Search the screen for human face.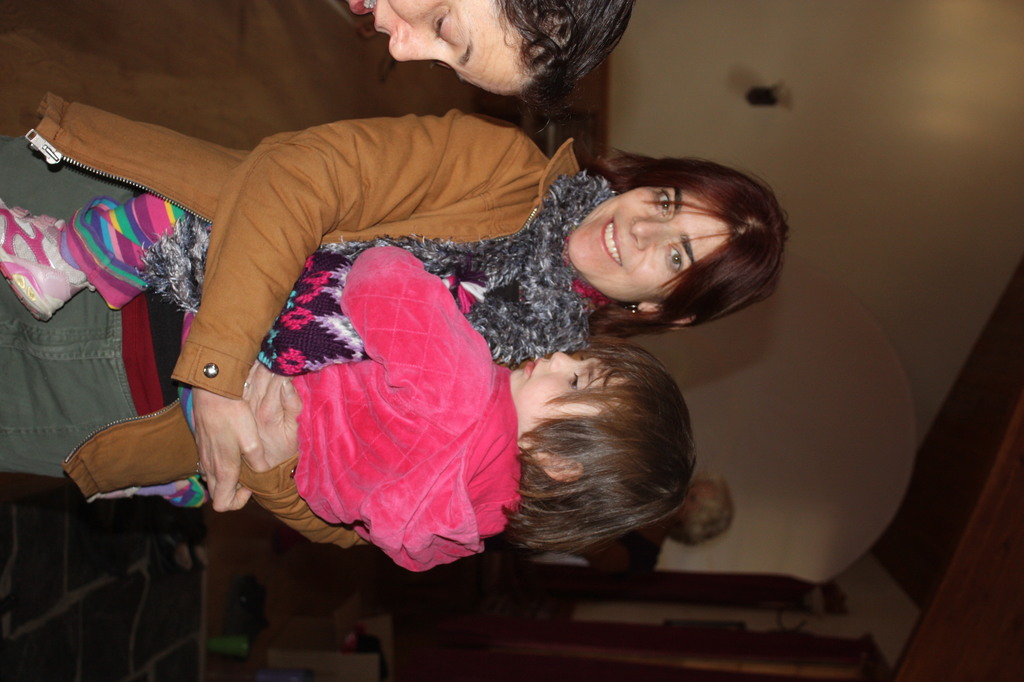
Found at locate(344, 0, 517, 93).
